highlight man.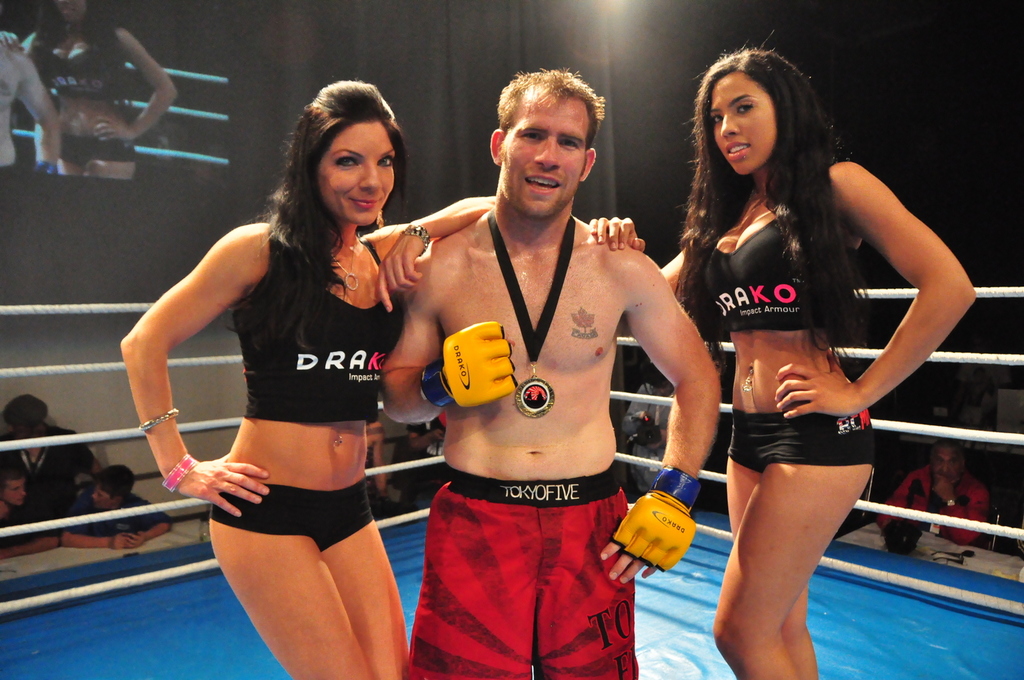
Highlighted region: {"left": 406, "top": 413, "right": 447, "bottom": 500}.
